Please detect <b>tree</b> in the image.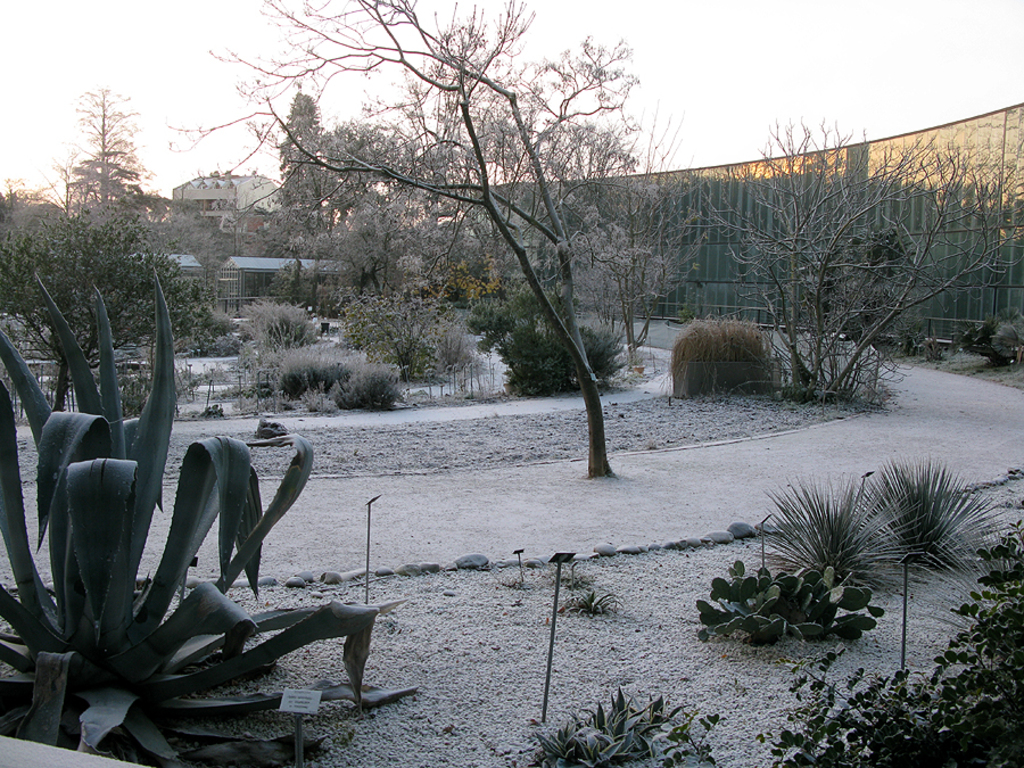
box(692, 115, 1023, 411).
